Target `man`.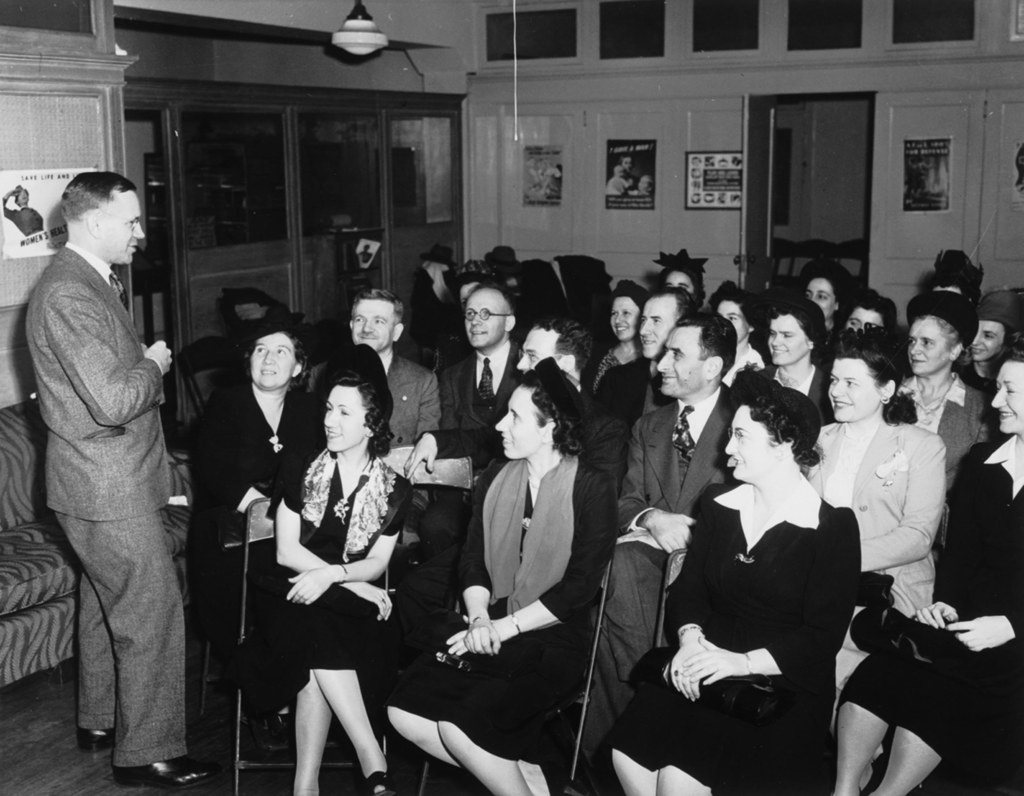
Target region: Rect(432, 280, 525, 428).
